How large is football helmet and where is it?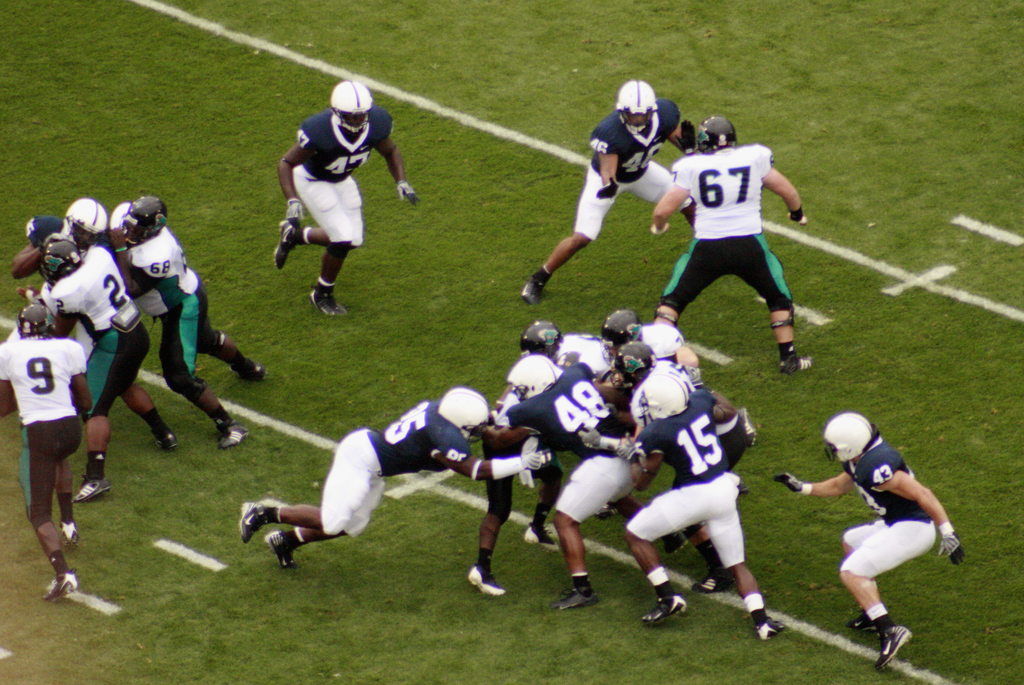
Bounding box: Rect(521, 318, 564, 358).
